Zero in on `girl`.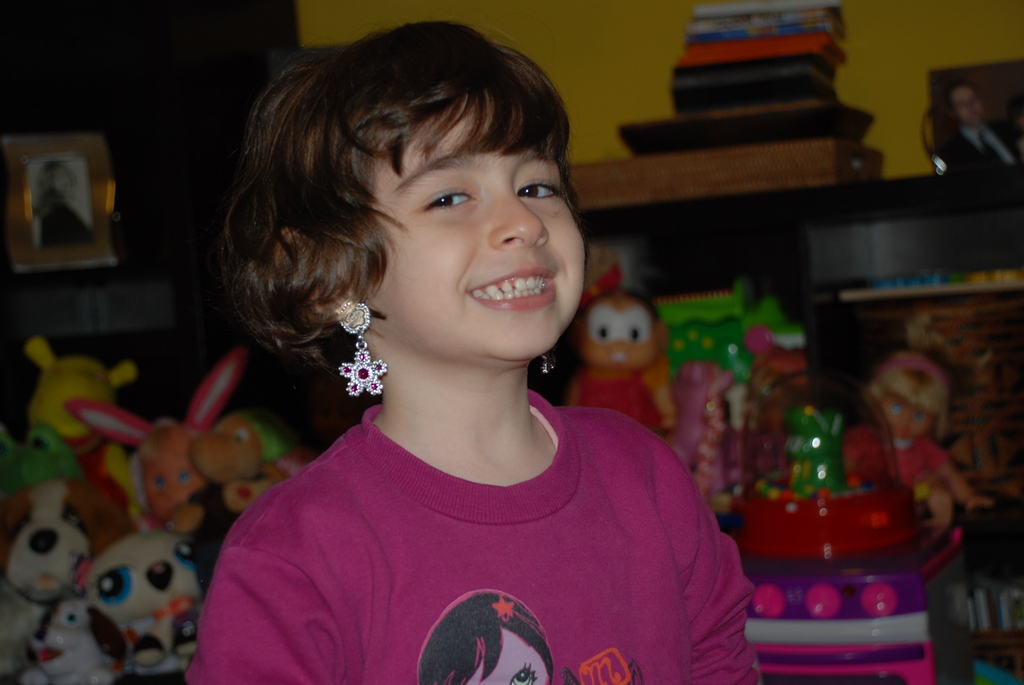
Zeroed in: box=[569, 263, 676, 432].
